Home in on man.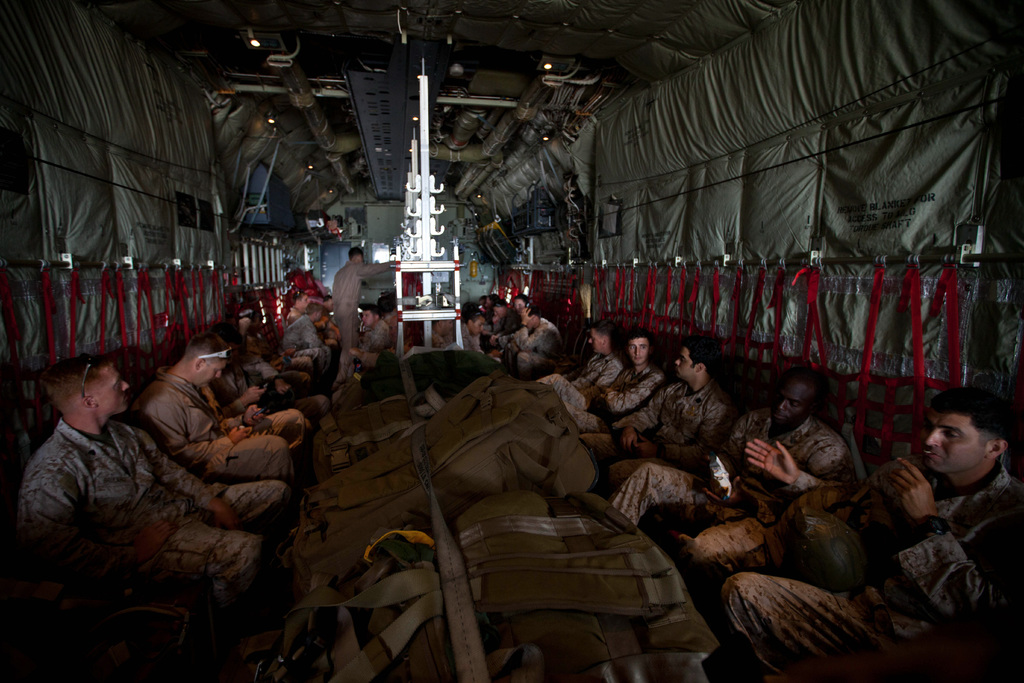
Homed in at region(609, 375, 868, 590).
